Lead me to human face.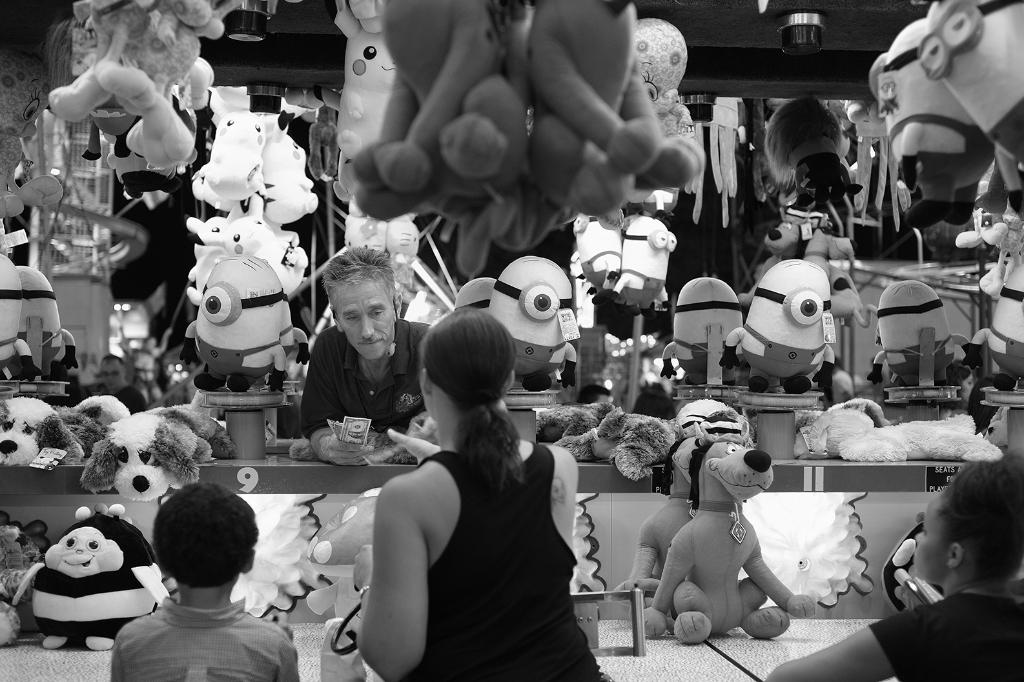
Lead to <region>328, 269, 402, 358</region>.
